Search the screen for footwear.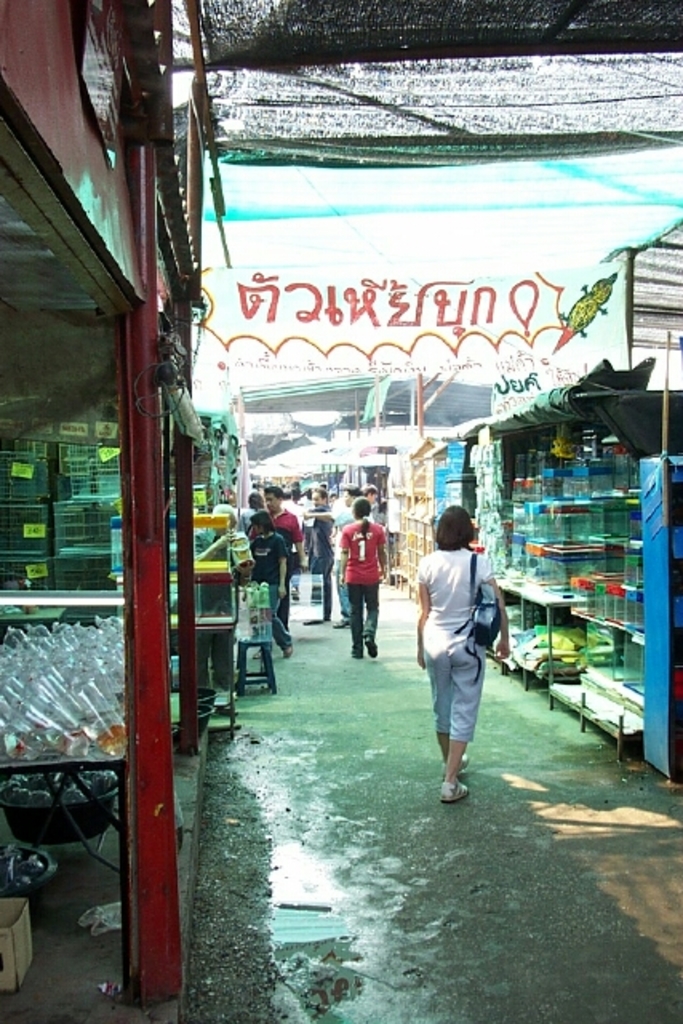
Found at <bbox>251, 645, 264, 658</bbox>.
